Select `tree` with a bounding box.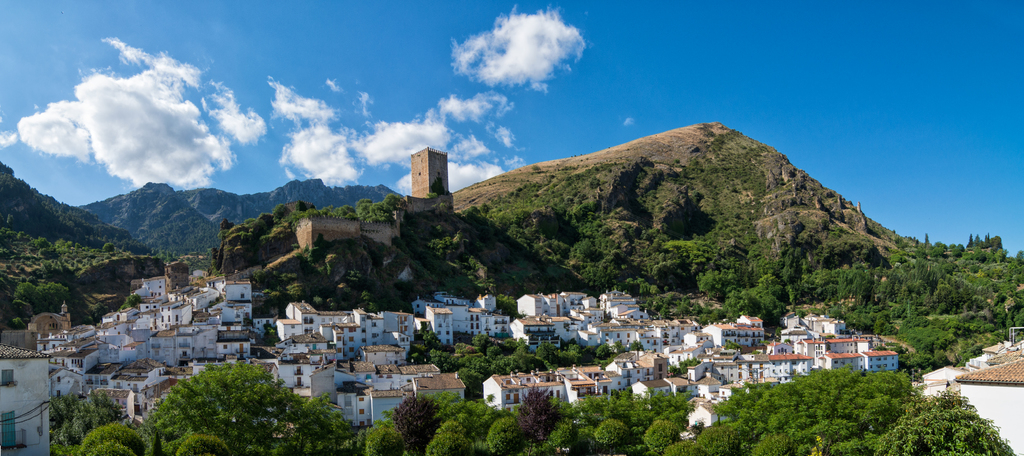
BBox(80, 426, 148, 455).
